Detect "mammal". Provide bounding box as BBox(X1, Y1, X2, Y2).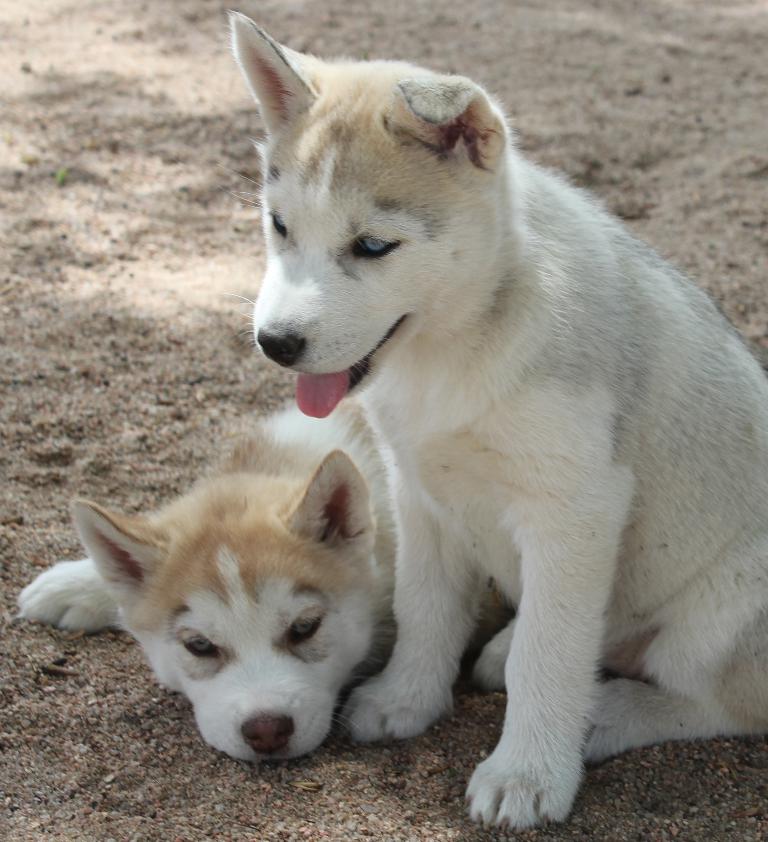
BBox(221, 0, 767, 841).
